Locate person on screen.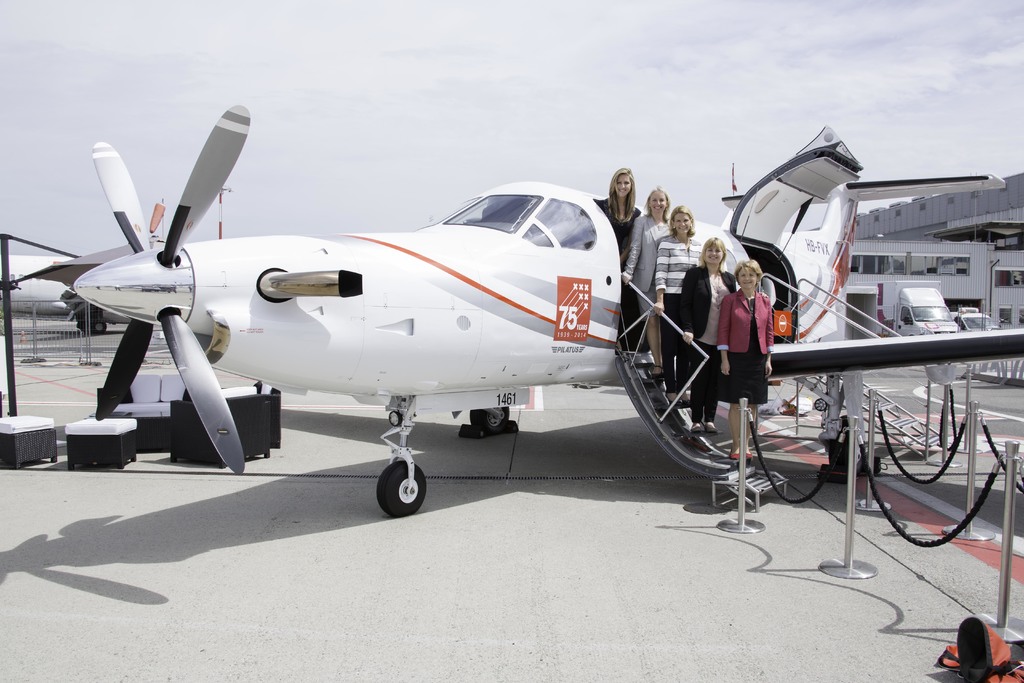
On screen at bbox=(674, 238, 740, 436).
